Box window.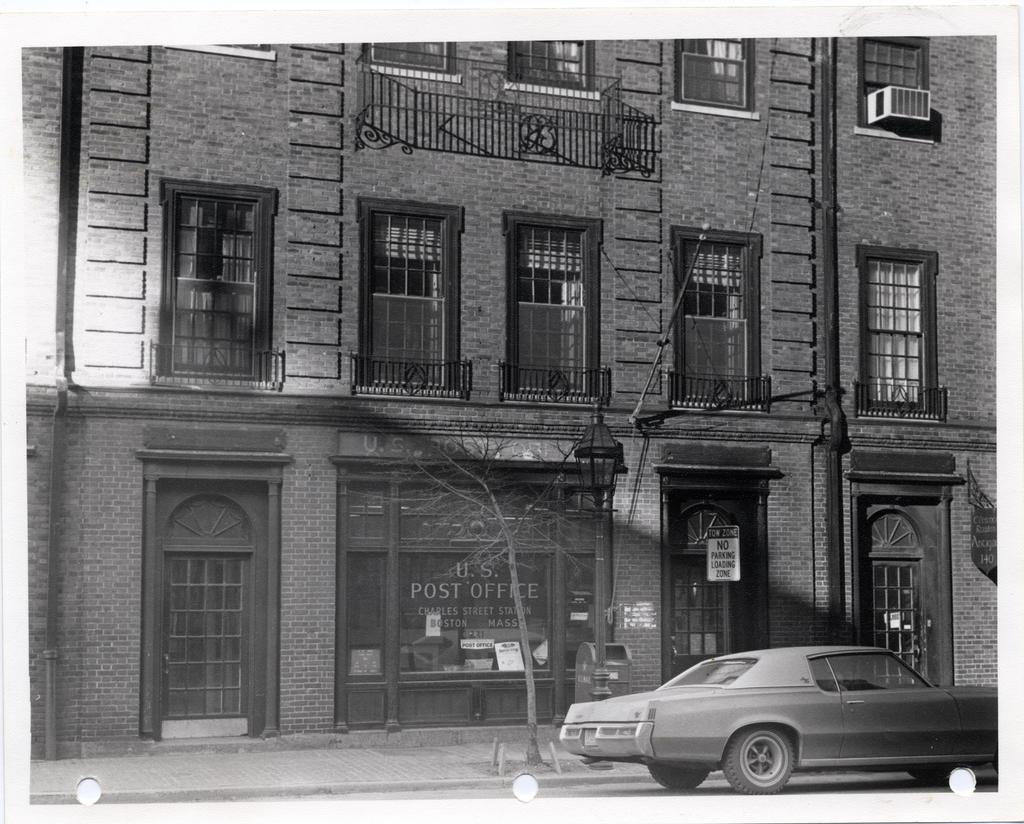
locate(845, 446, 964, 684).
